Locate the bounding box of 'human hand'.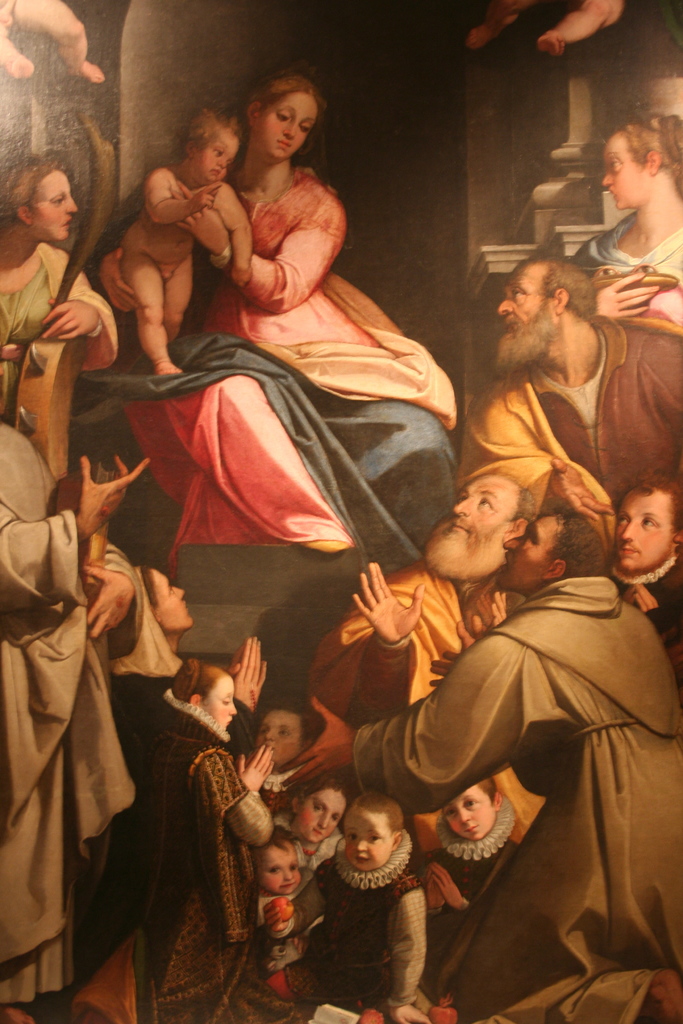
Bounding box: {"x1": 81, "y1": 451, "x2": 151, "y2": 533}.
